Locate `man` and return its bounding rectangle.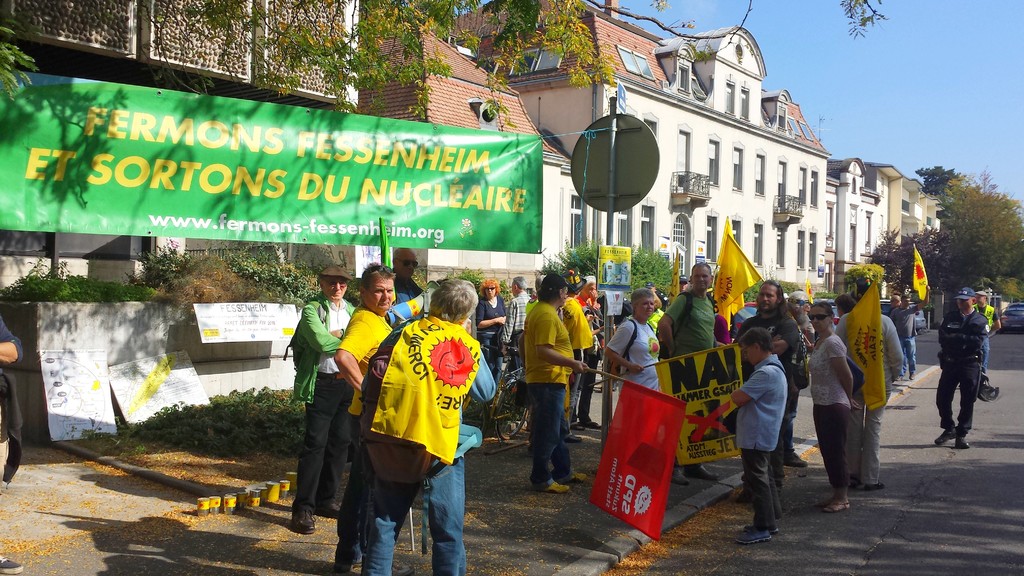
<box>886,293,903,315</box>.
